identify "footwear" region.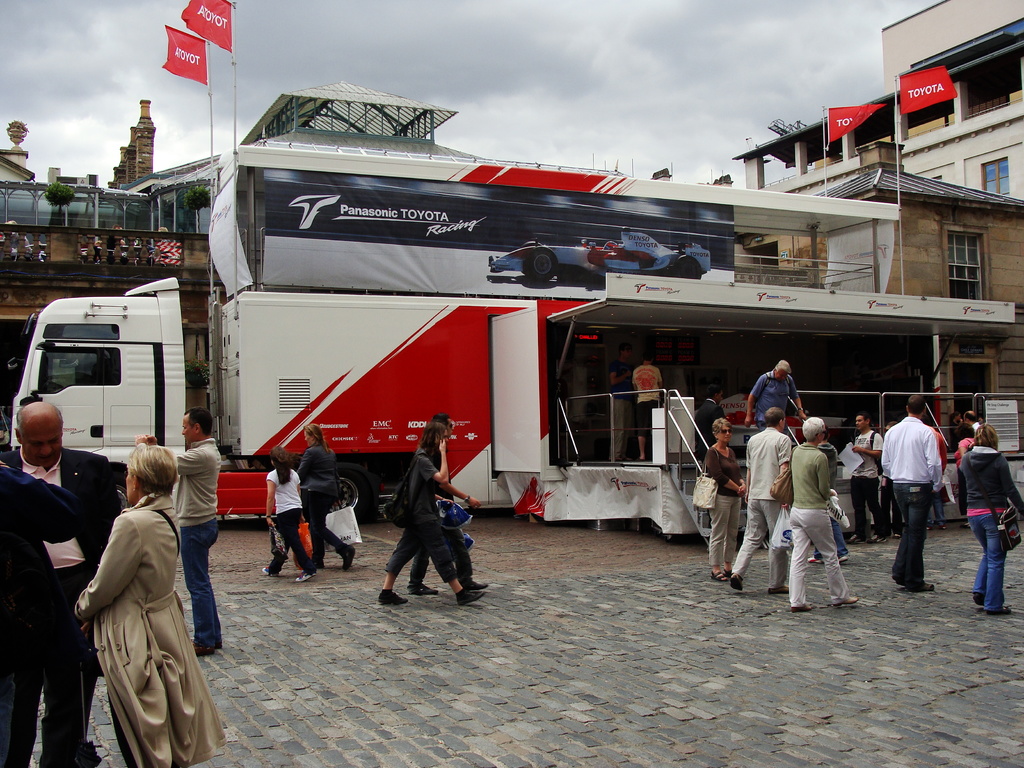
Region: {"left": 865, "top": 534, "right": 890, "bottom": 546}.
